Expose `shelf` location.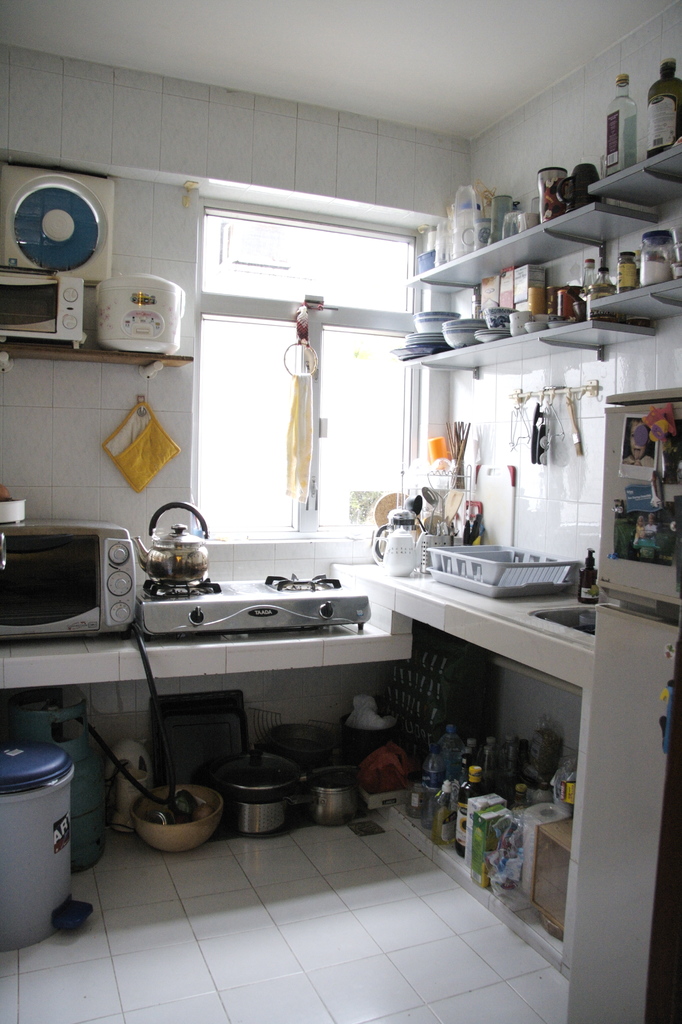
Exposed at box=[587, 134, 681, 203].
